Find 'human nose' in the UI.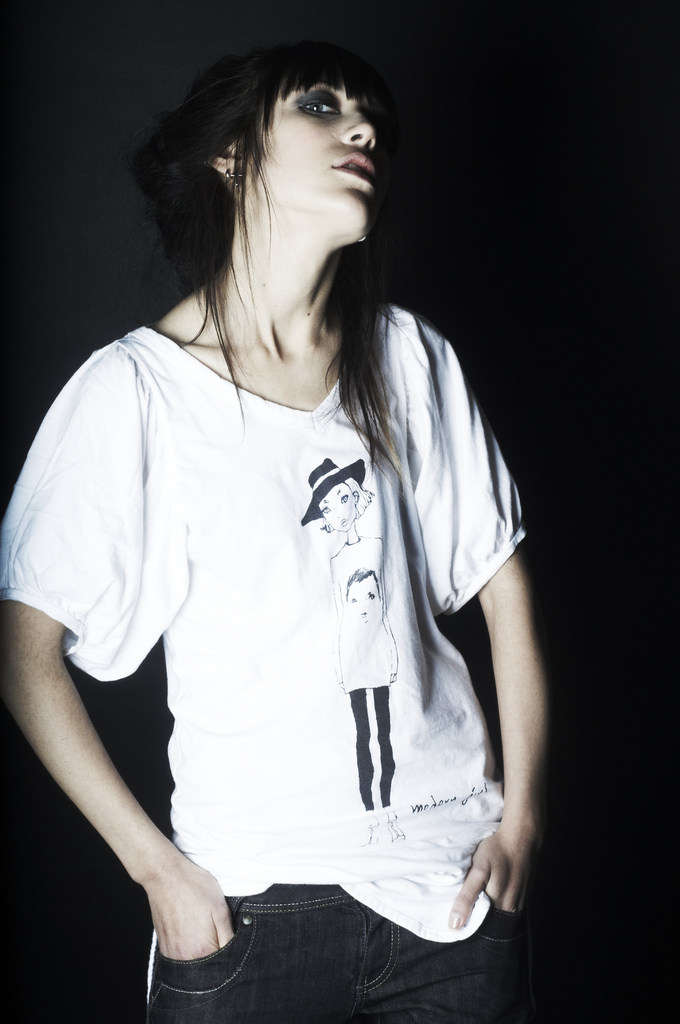
UI element at [x1=336, y1=108, x2=378, y2=149].
